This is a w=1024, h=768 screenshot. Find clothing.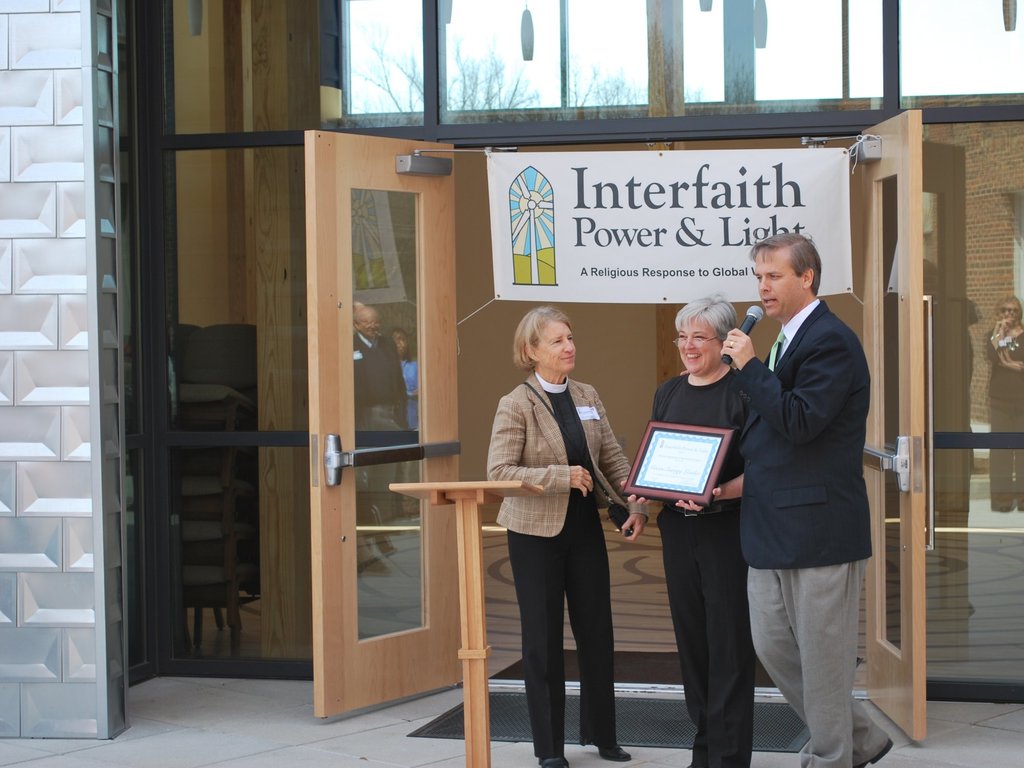
Bounding box: select_region(493, 317, 631, 741).
